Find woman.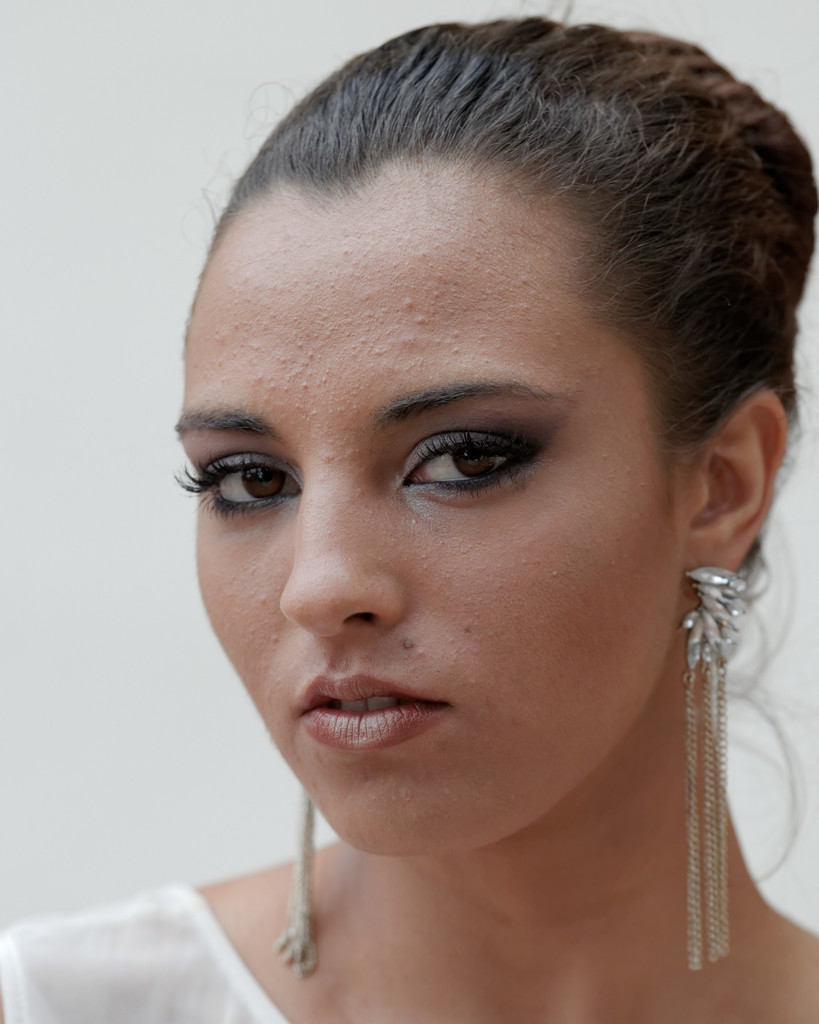
(x1=89, y1=0, x2=818, y2=1023).
